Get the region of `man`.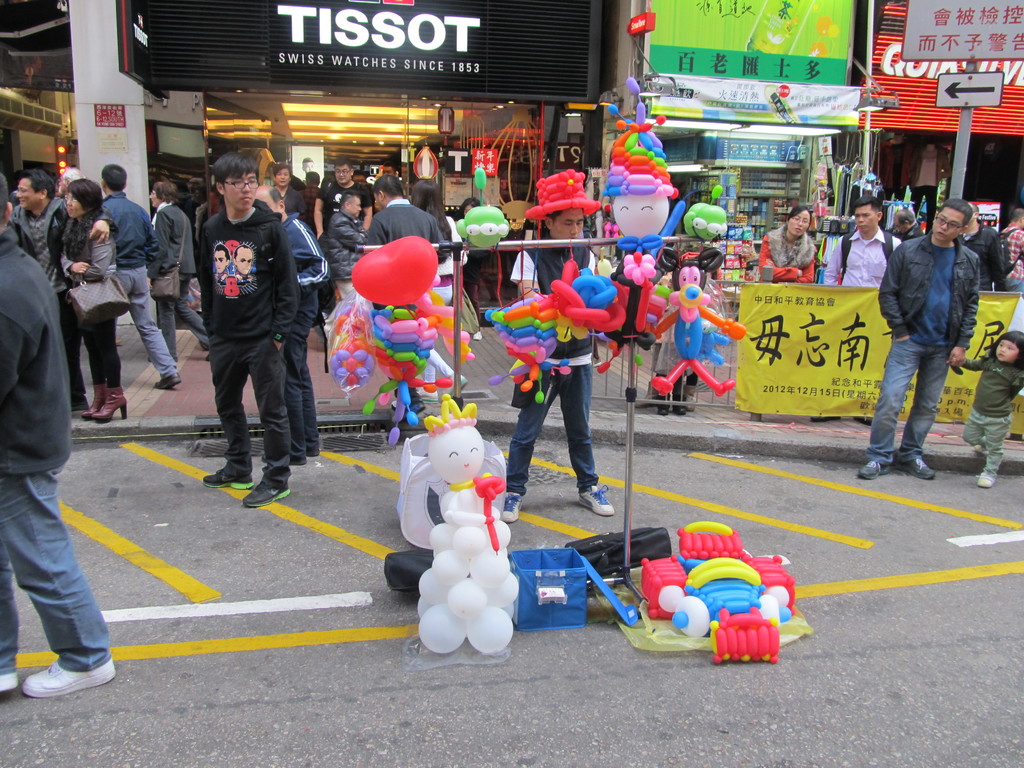
<bbox>890, 207, 923, 246</bbox>.
